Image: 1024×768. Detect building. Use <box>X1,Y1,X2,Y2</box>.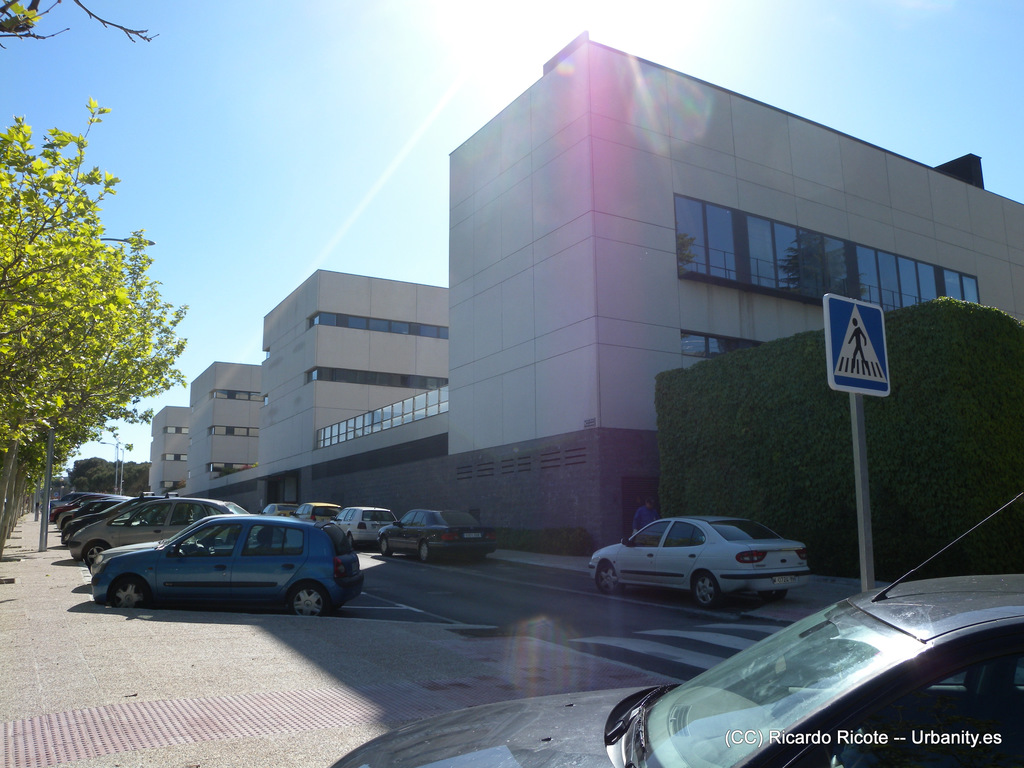
<box>257,270,449,511</box>.
